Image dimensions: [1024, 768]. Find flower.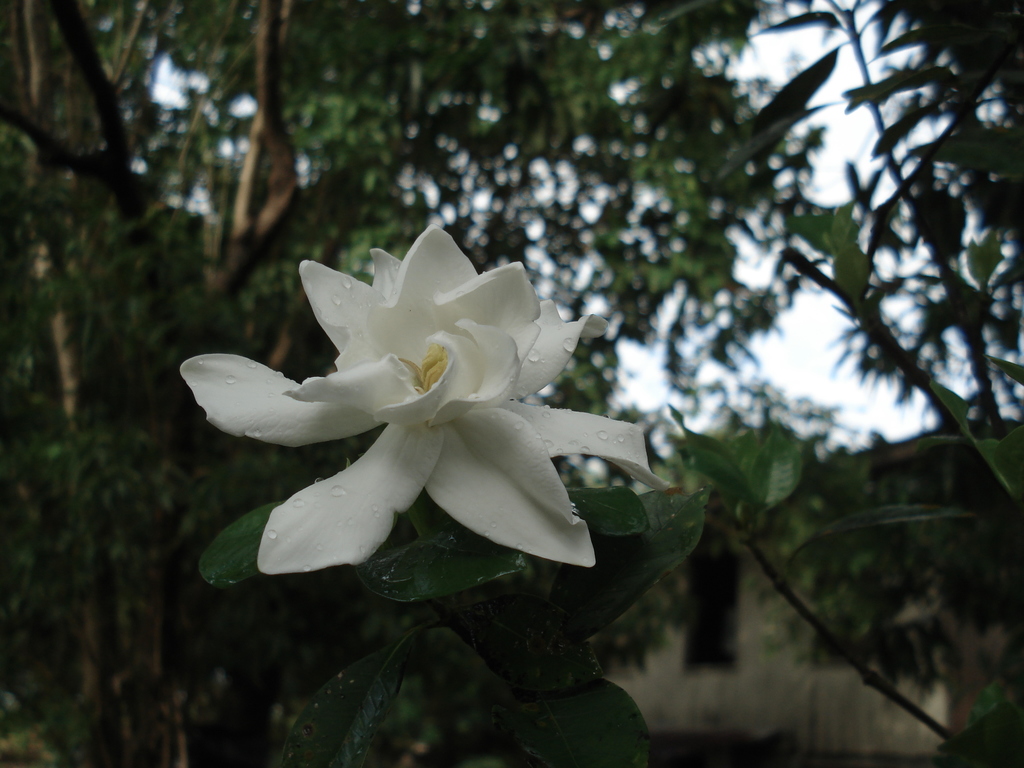
detection(181, 228, 671, 575).
